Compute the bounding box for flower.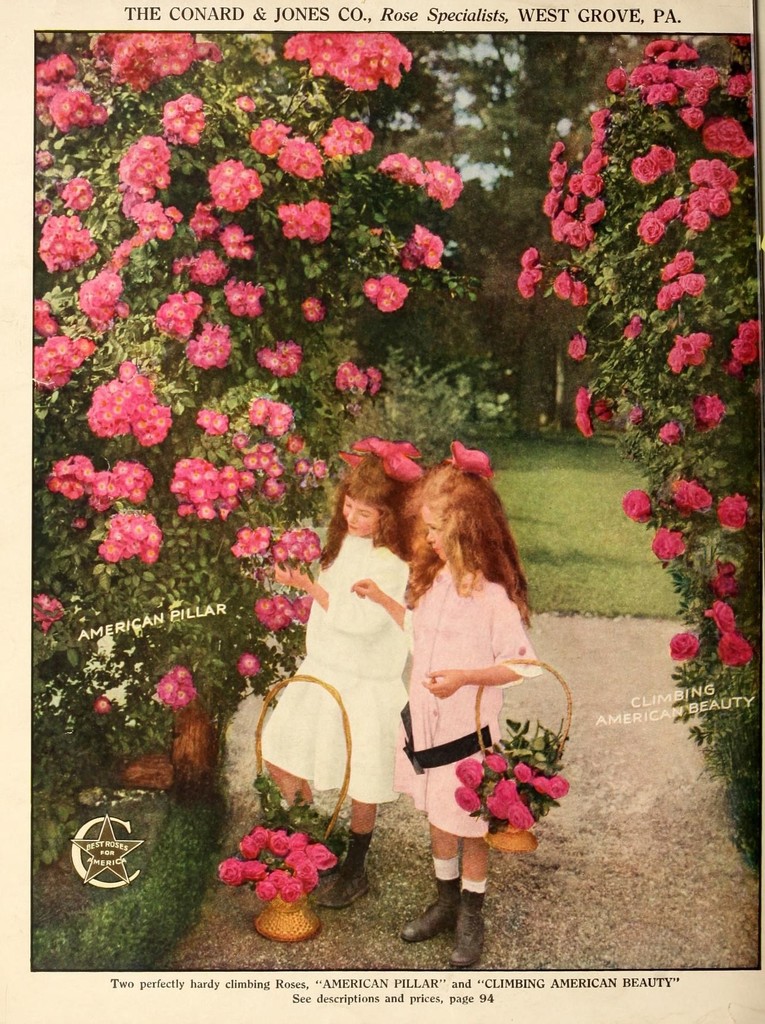
<box>44,452,160,522</box>.
